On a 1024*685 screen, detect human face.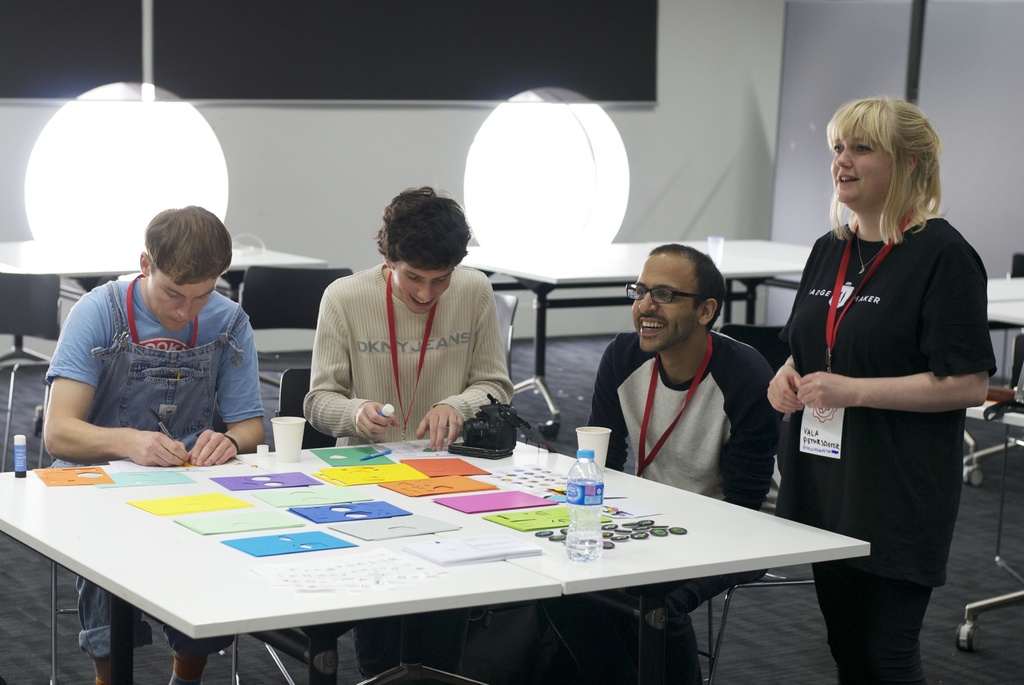
(x1=392, y1=260, x2=458, y2=317).
